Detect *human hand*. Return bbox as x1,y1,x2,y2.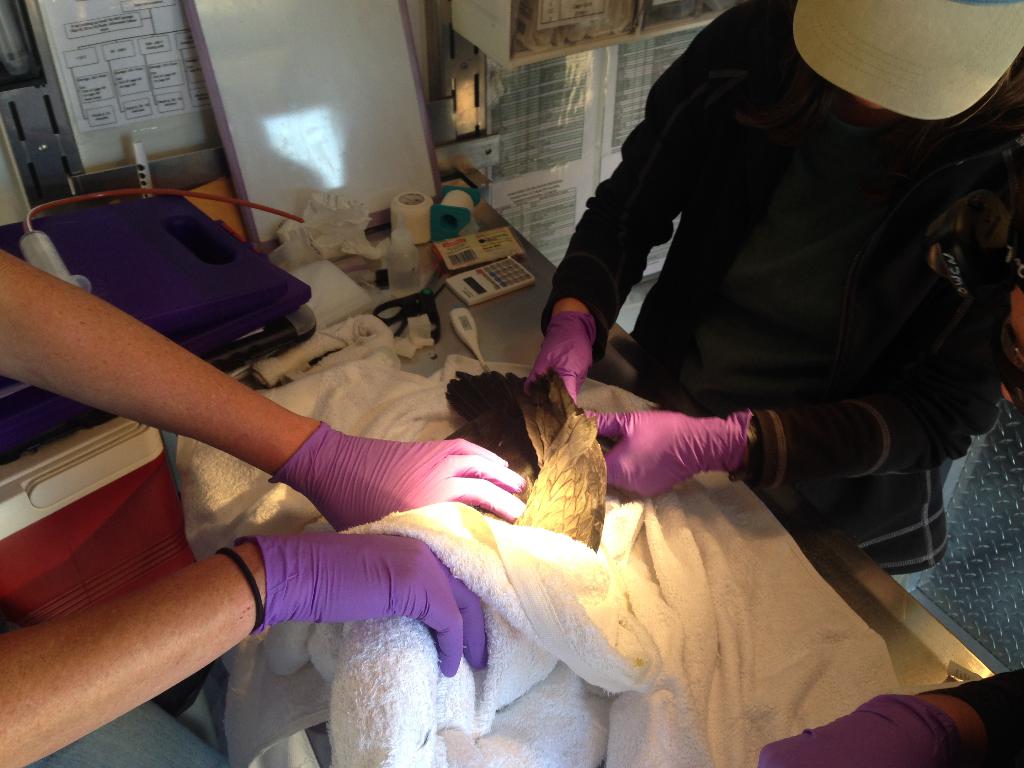
584,409,715,497.
